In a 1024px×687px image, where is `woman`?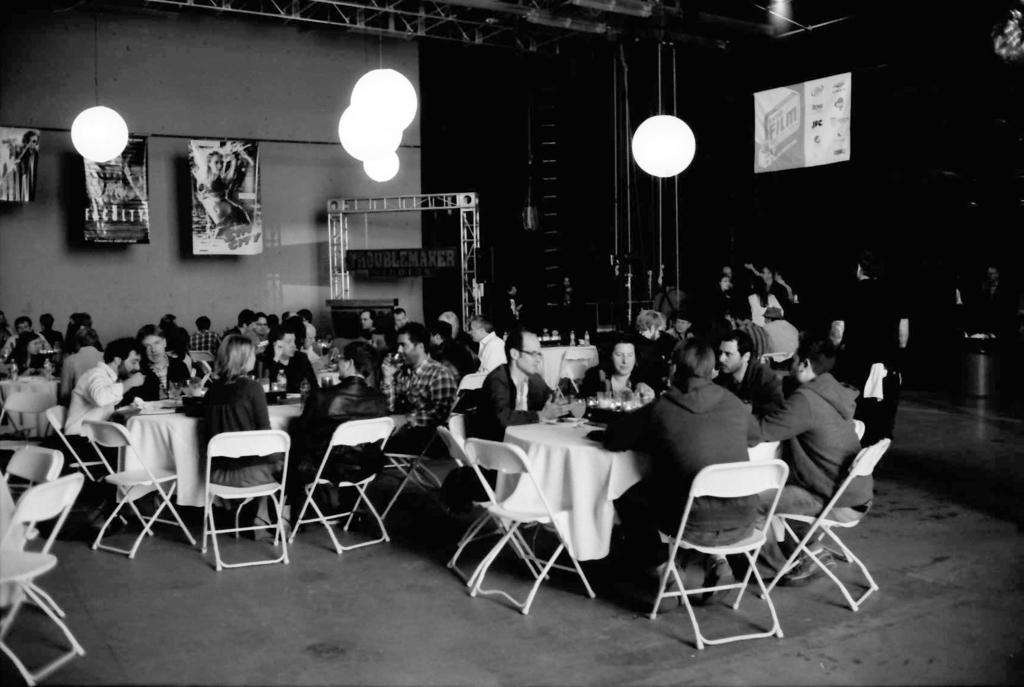
detection(8, 335, 46, 377).
